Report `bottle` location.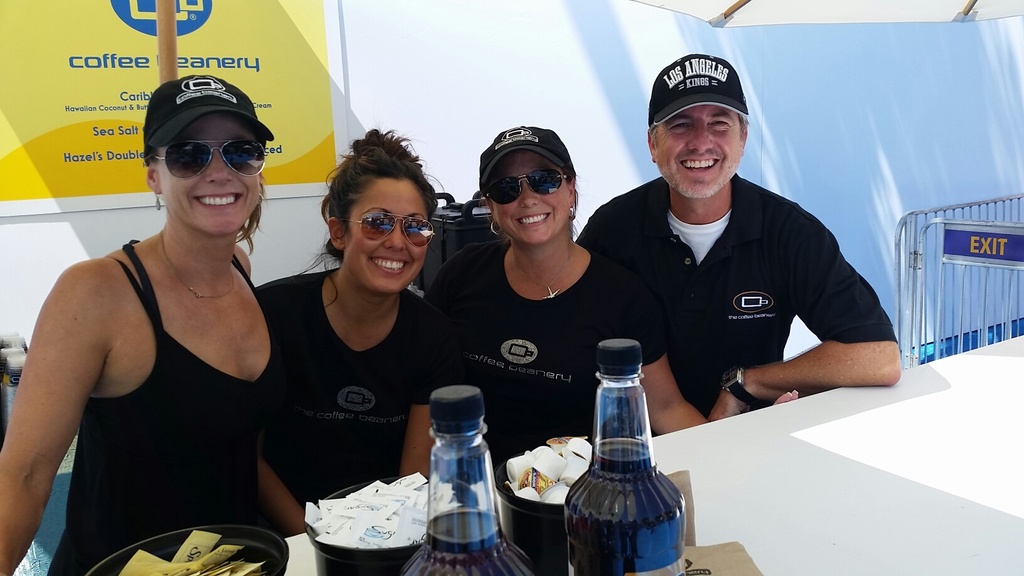
Report: x1=399 y1=384 x2=534 y2=575.
